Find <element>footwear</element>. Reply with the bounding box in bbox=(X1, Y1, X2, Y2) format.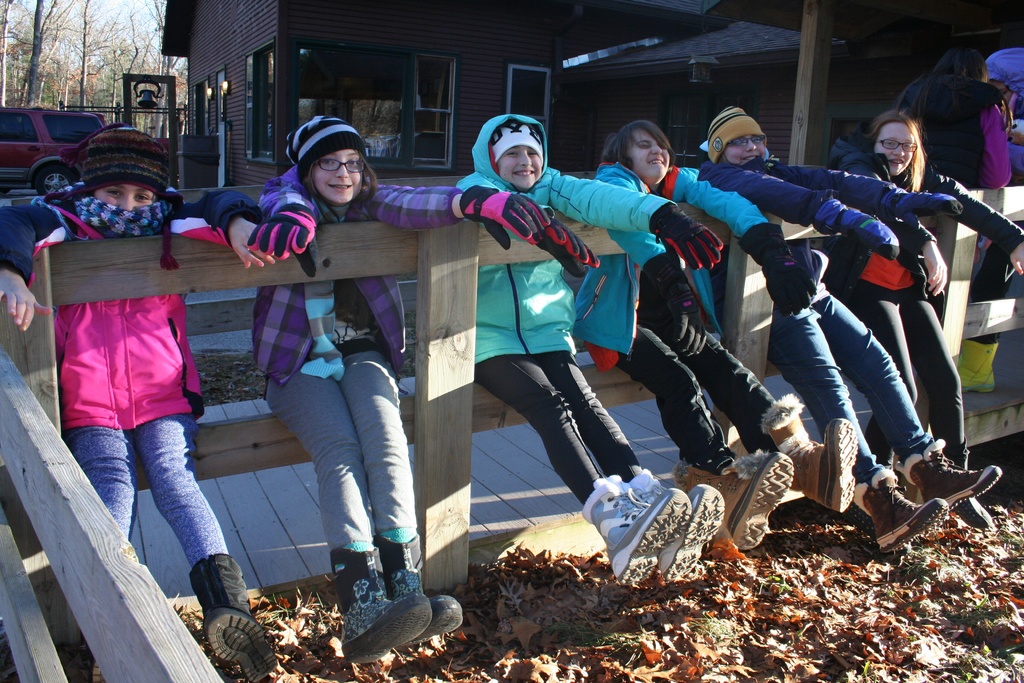
bbox=(376, 532, 456, 641).
